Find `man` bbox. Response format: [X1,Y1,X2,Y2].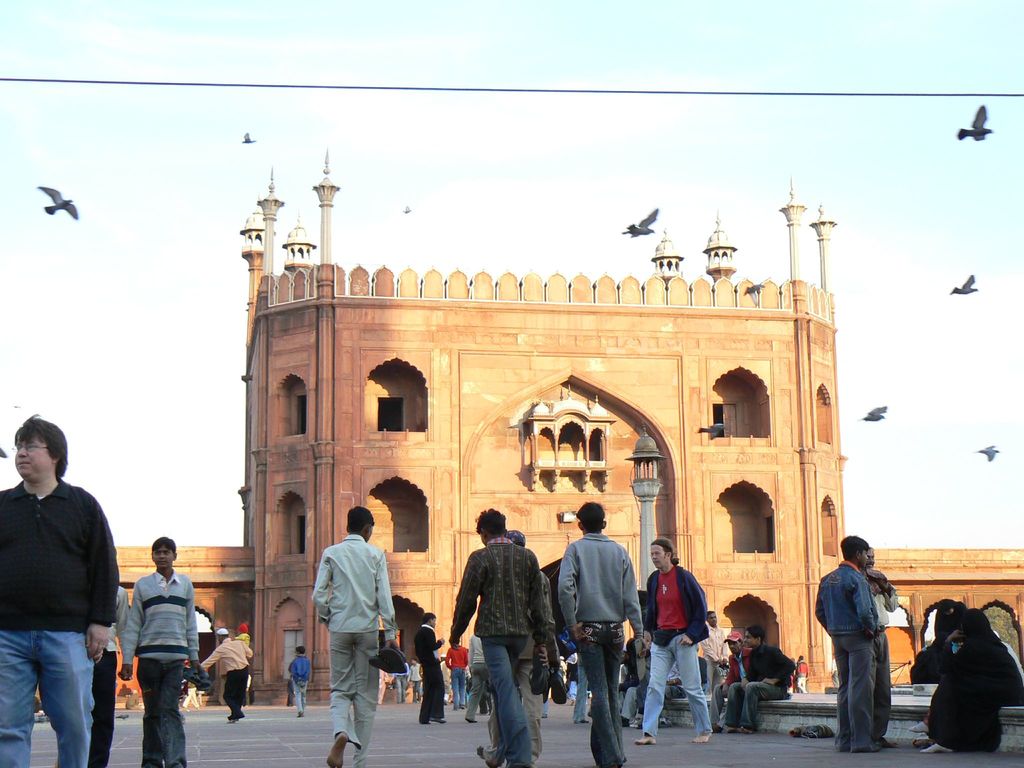
[632,535,717,746].
